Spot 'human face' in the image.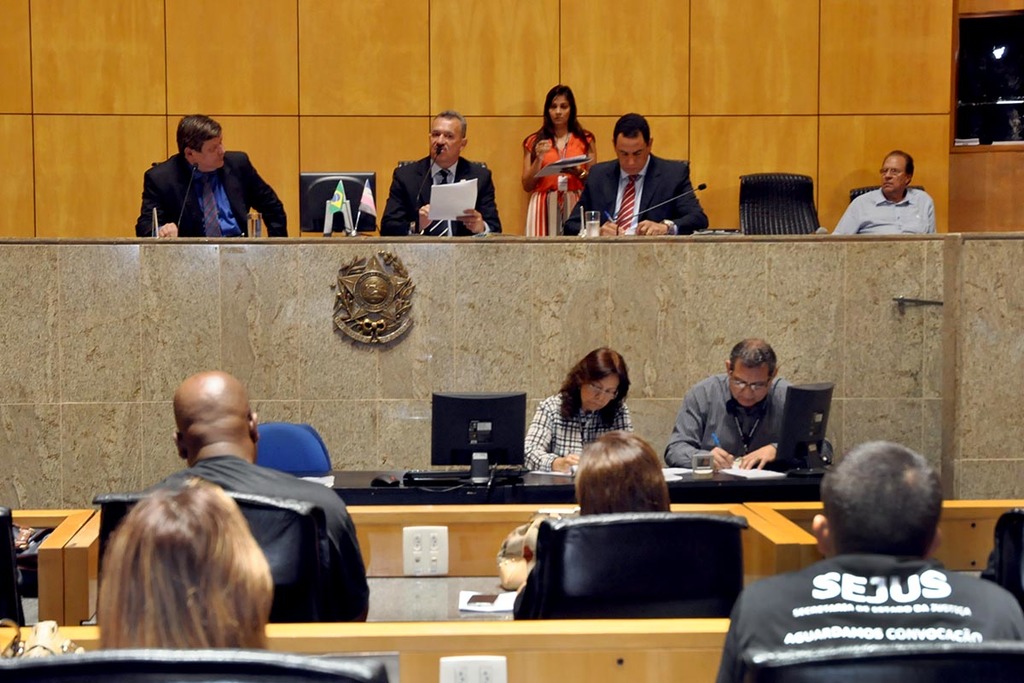
'human face' found at [x1=614, y1=135, x2=646, y2=176].
